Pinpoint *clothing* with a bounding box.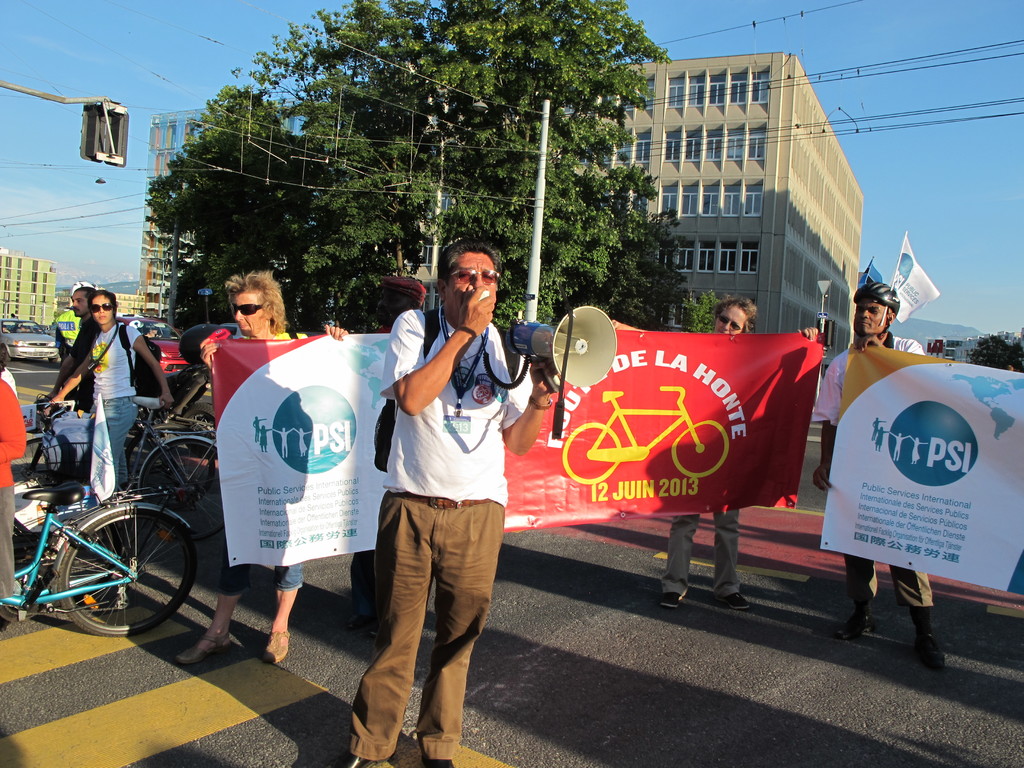
rect(88, 323, 152, 492).
